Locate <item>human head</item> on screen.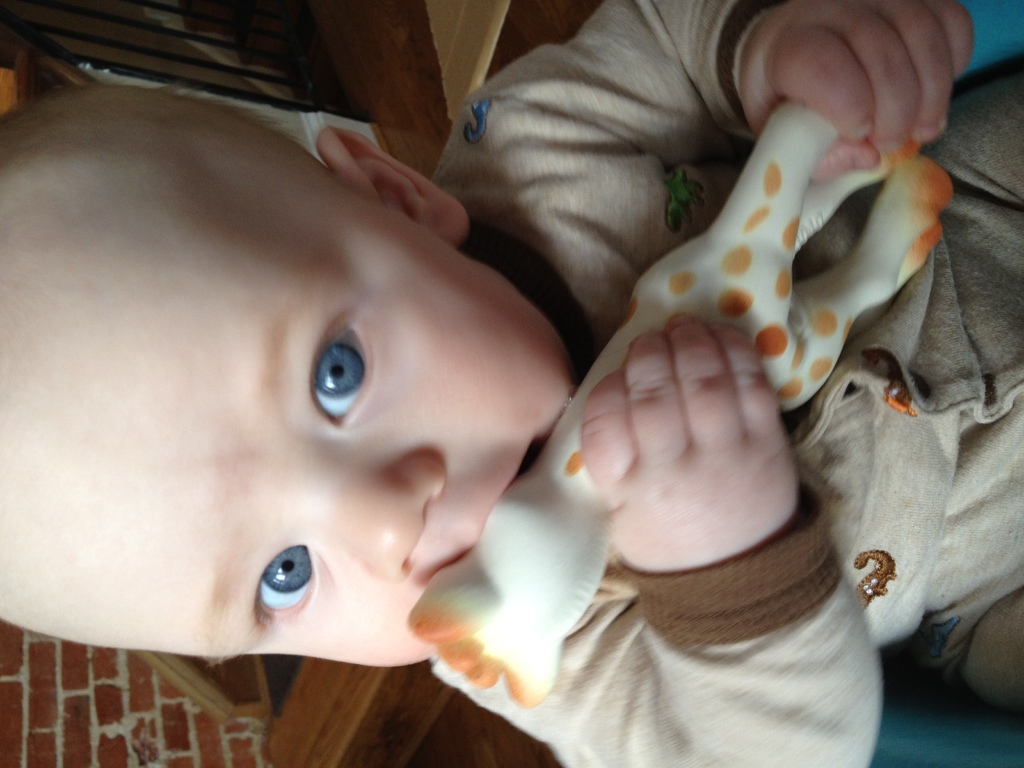
On screen at (43, 78, 615, 716).
